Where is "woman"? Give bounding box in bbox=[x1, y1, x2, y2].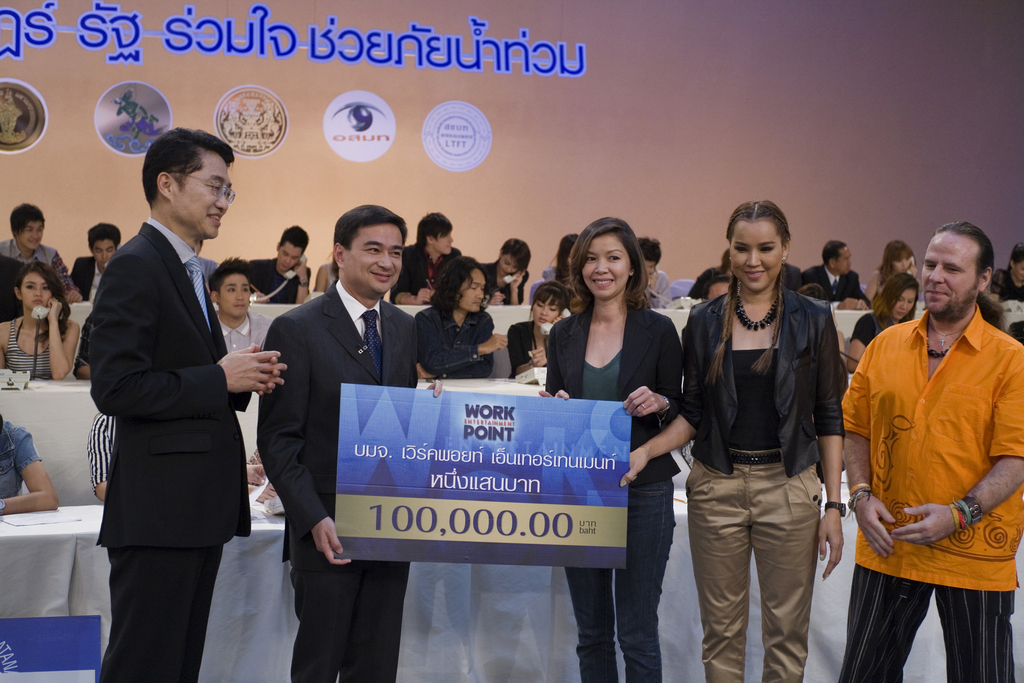
bbox=[483, 239, 531, 303].
